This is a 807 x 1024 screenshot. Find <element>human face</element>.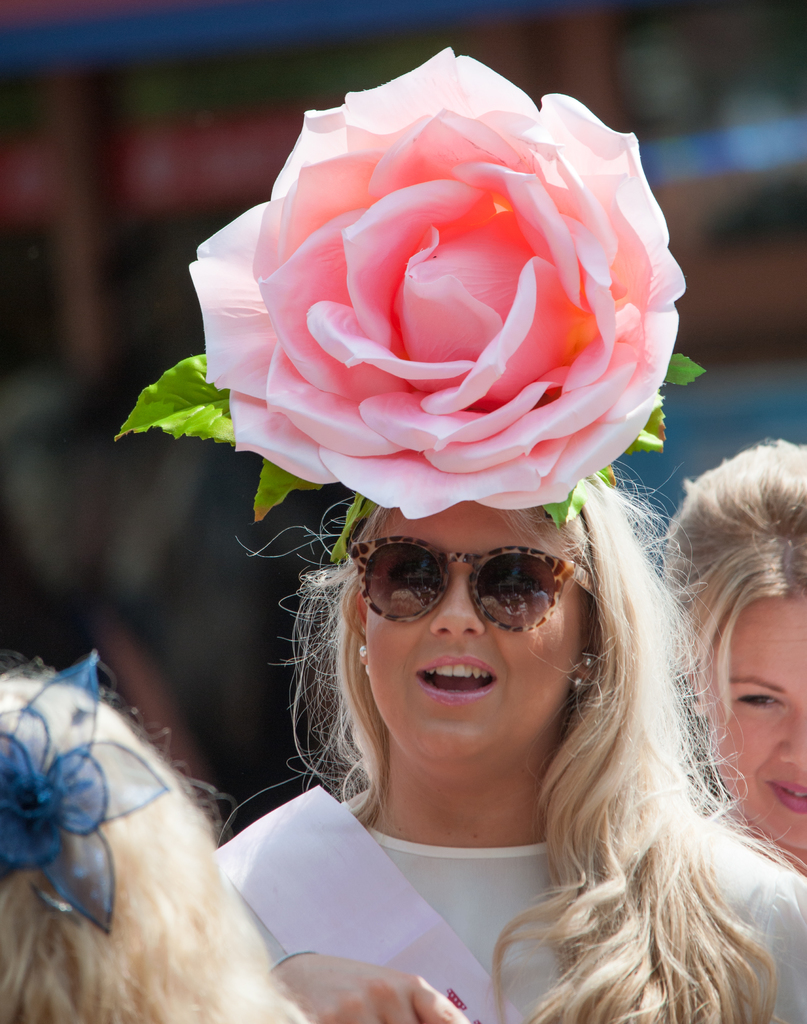
Bounding box: 366,497,584,764.
